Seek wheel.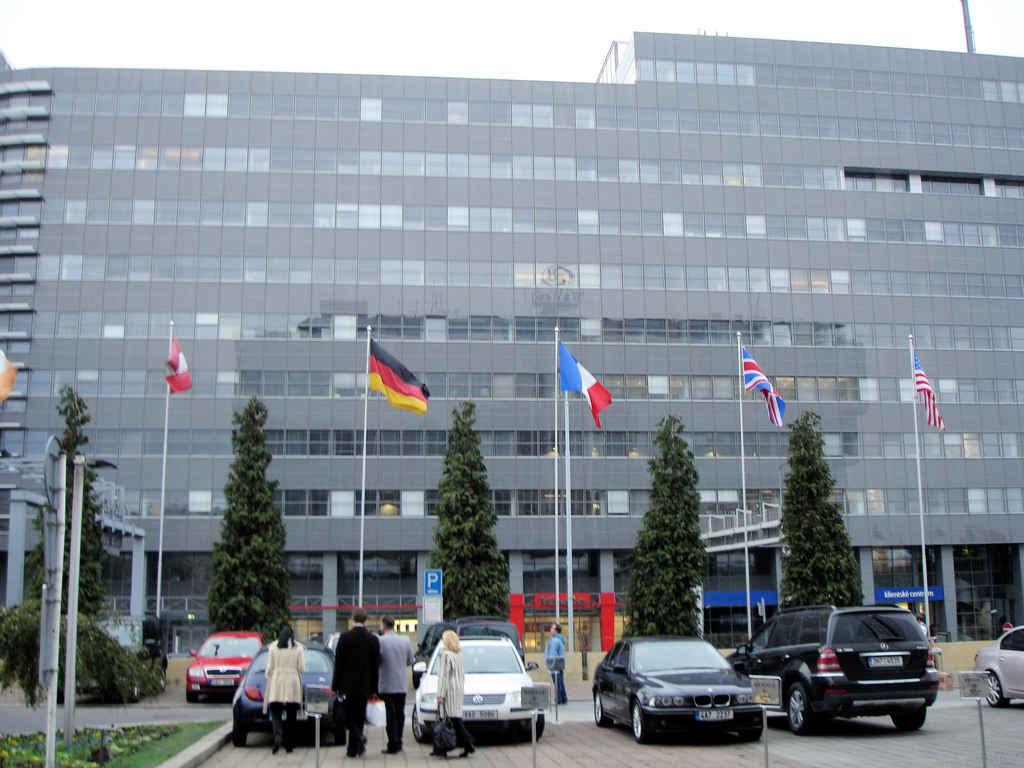
[left=983, top=669, right=1013, bottom=713].
